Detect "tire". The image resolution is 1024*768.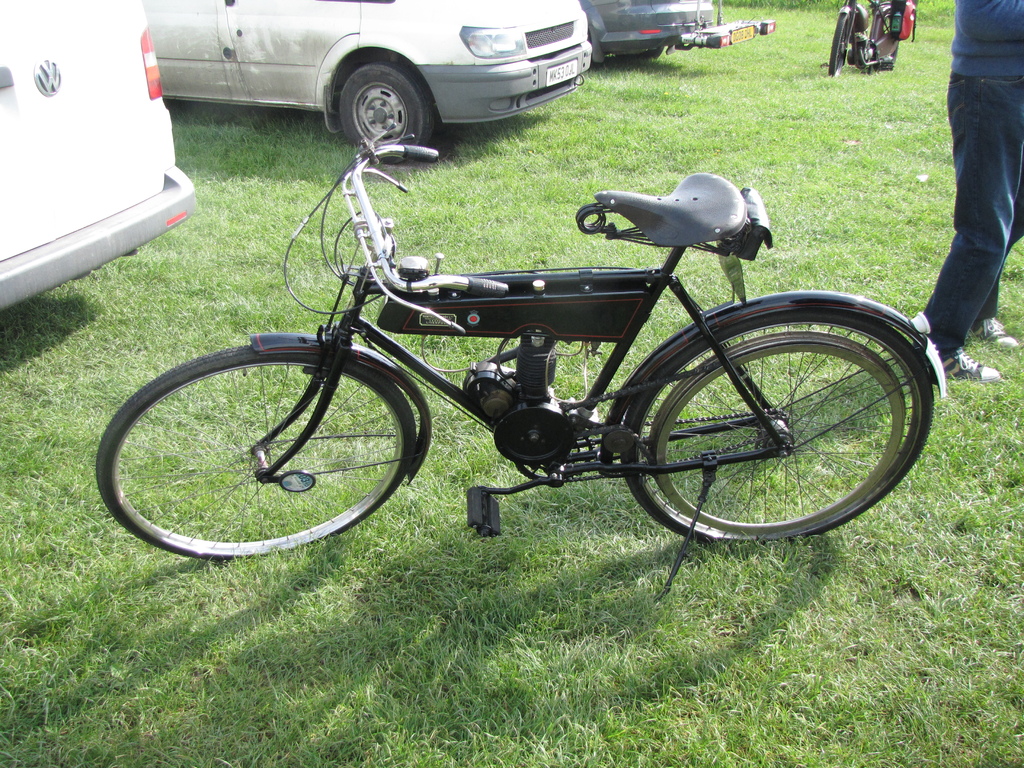
detection(830, 12, 845, 74).
